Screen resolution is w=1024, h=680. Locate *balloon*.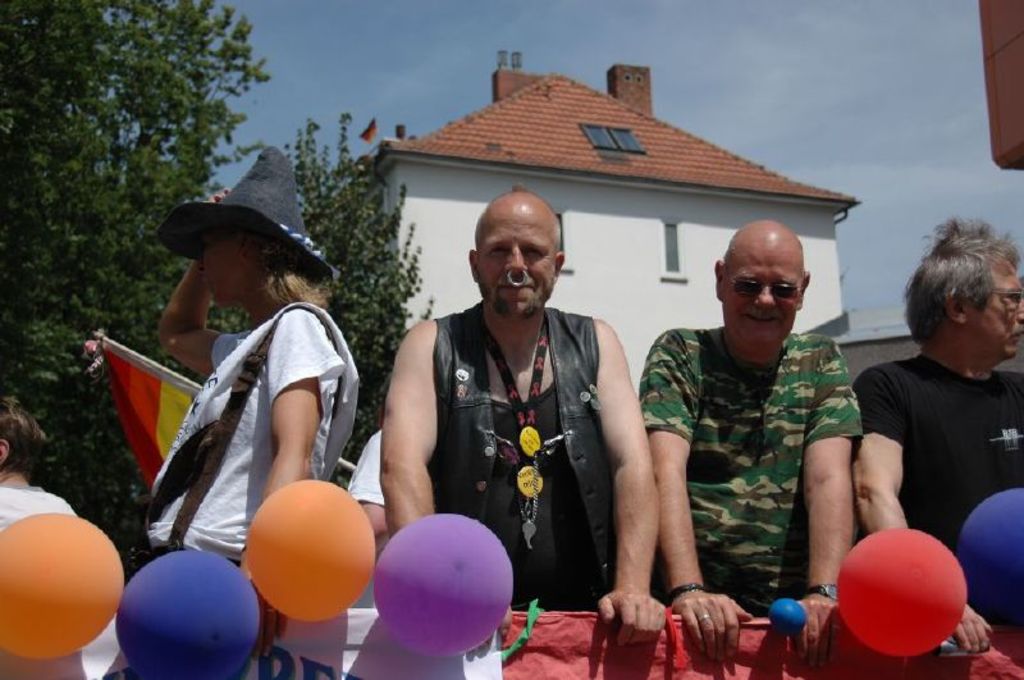
[119,551,260,679].
